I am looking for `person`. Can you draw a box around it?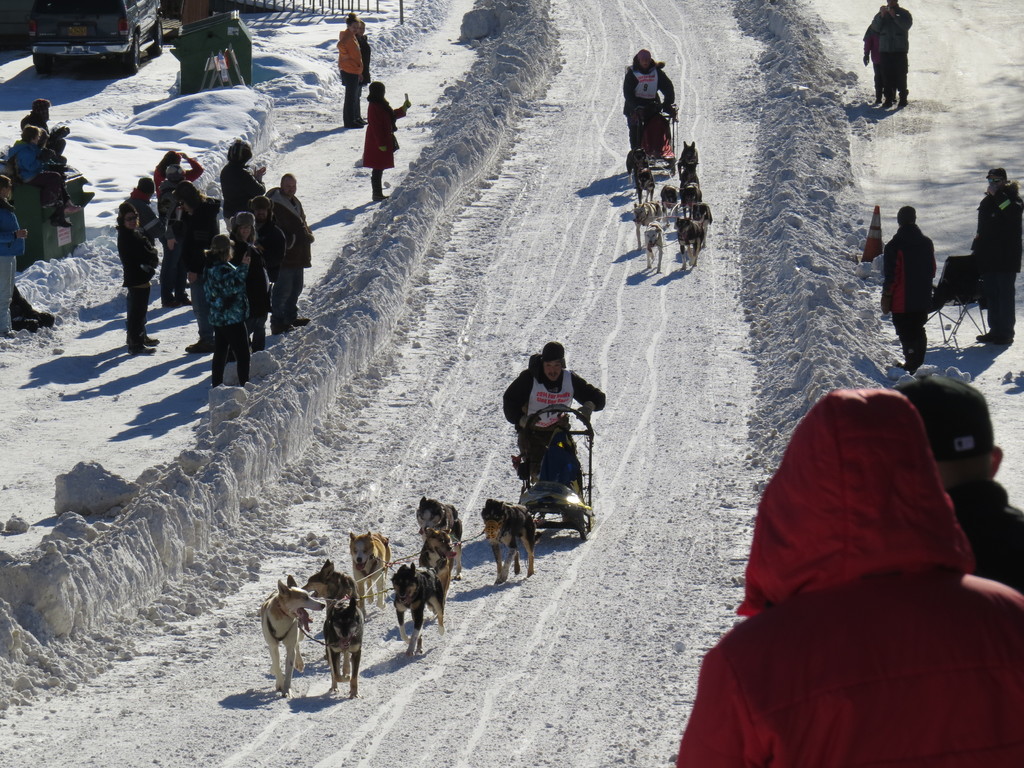
Sure, the bounding box is 335 13 364 129.
